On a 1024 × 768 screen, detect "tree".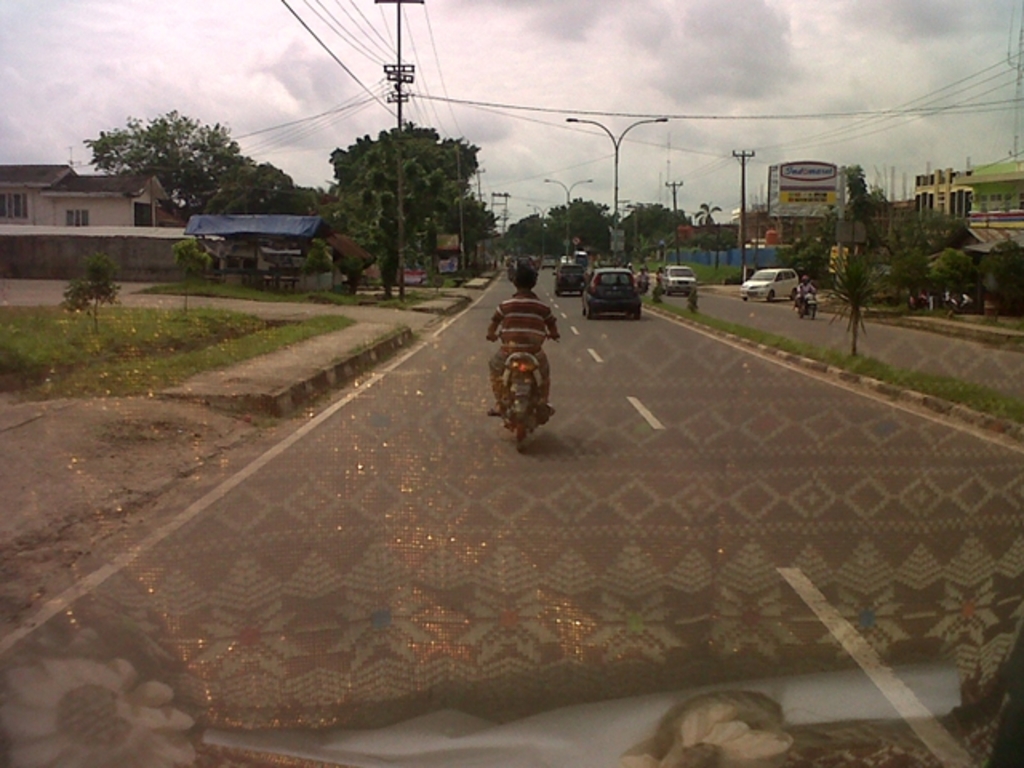
{"left": 824, "top": 165, "right": 899, "bottom": 253}.
